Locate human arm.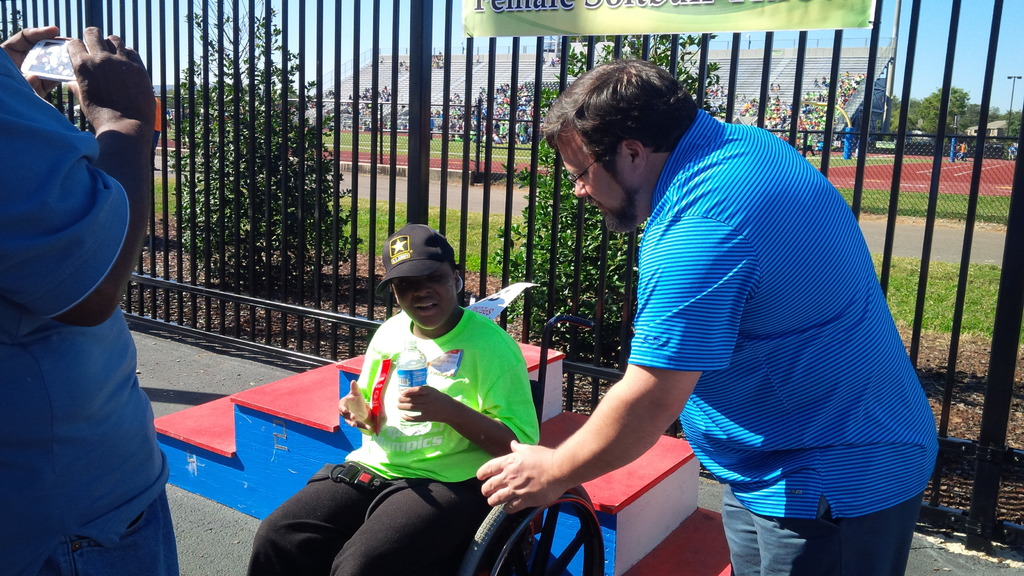
Bounding box: [left=401, top=319, right=547, bottom=456].
